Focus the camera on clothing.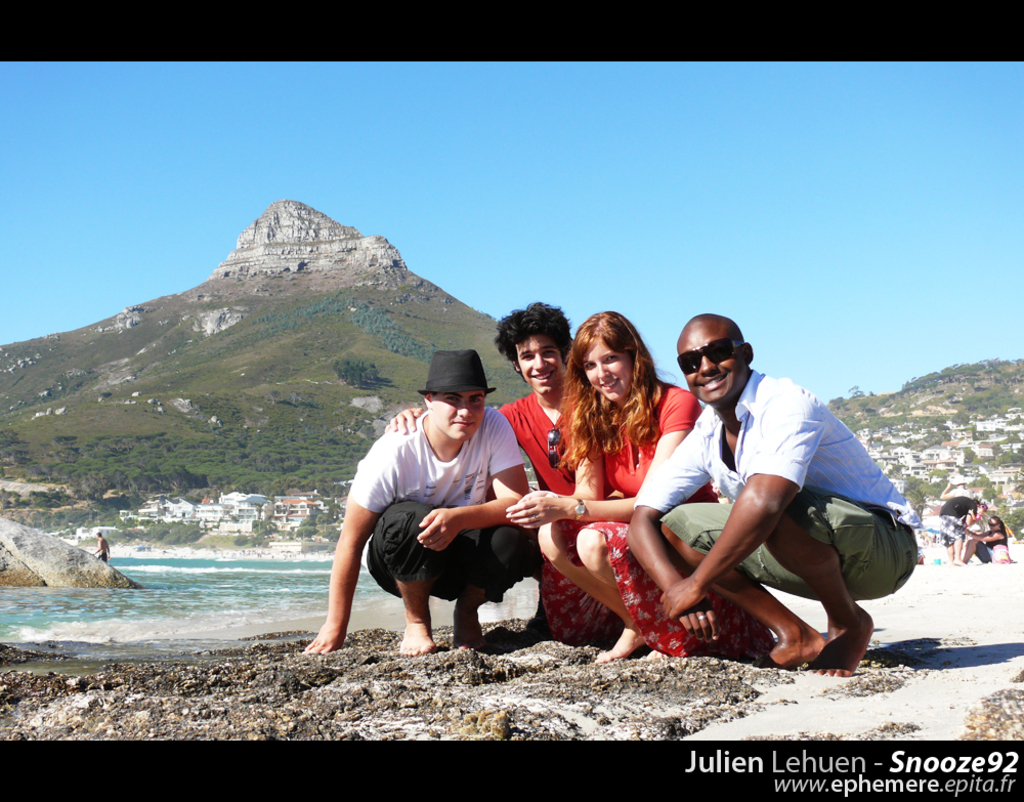
Focus region: [x1=350, y1=406, x2=541, y2=613].
